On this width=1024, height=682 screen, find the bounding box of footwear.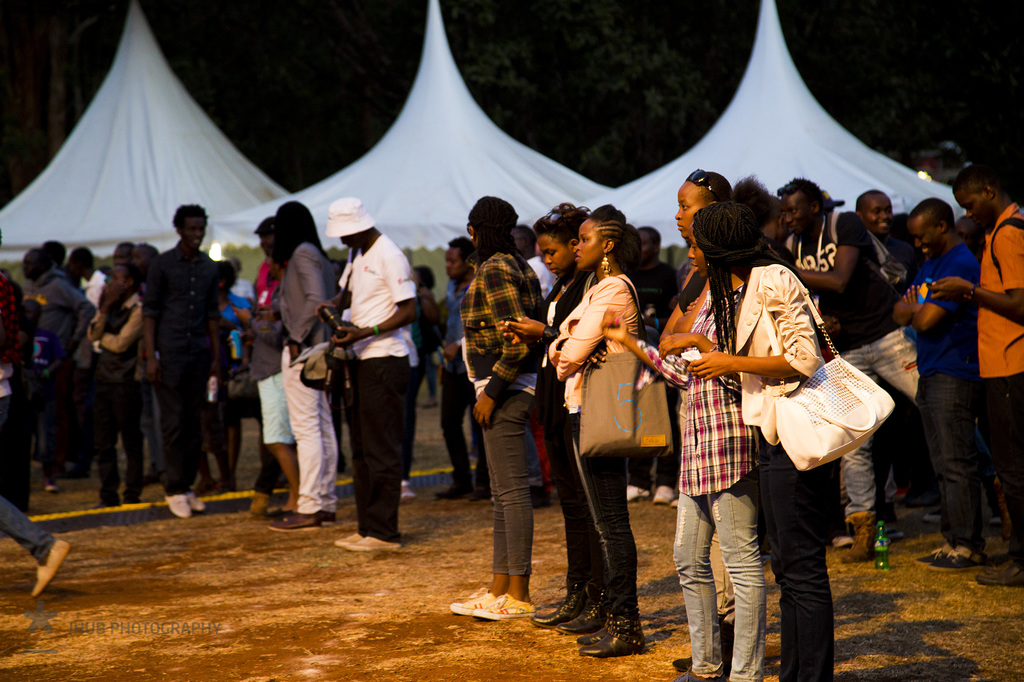
Bounding box: {"left": 653, "top": 487, "right": 676, "bottom": 505}.
